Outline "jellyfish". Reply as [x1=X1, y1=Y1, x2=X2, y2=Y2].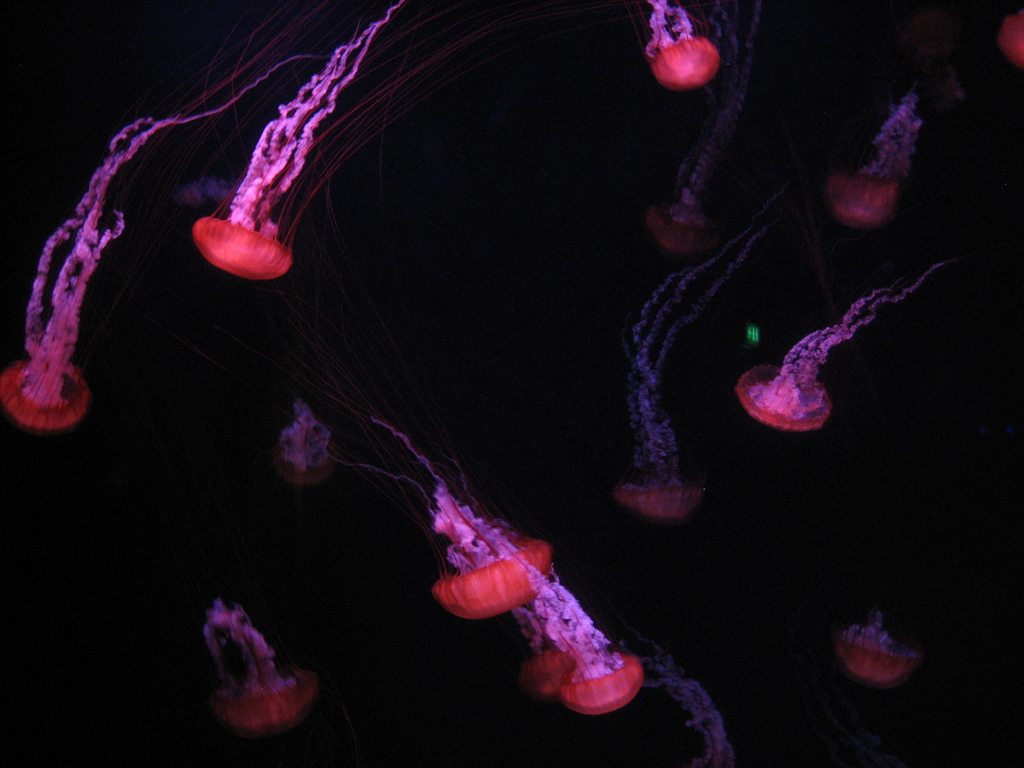
[x1=350, y1=415, x2=556, y2=621].
